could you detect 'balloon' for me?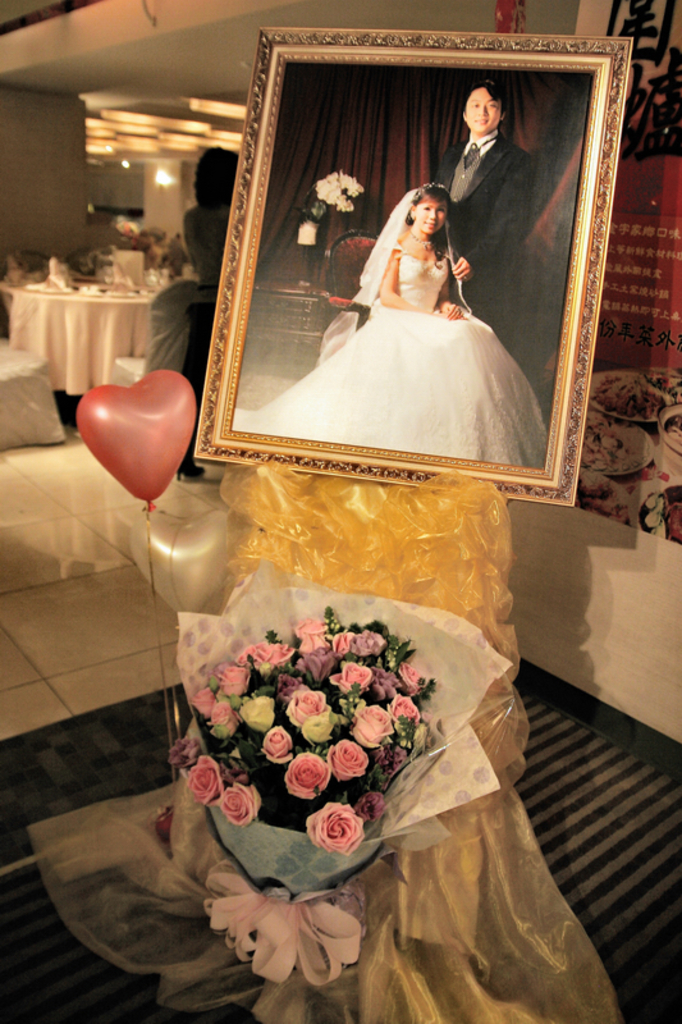
Detection result: <region>127, 500, 247, 614</region>.
